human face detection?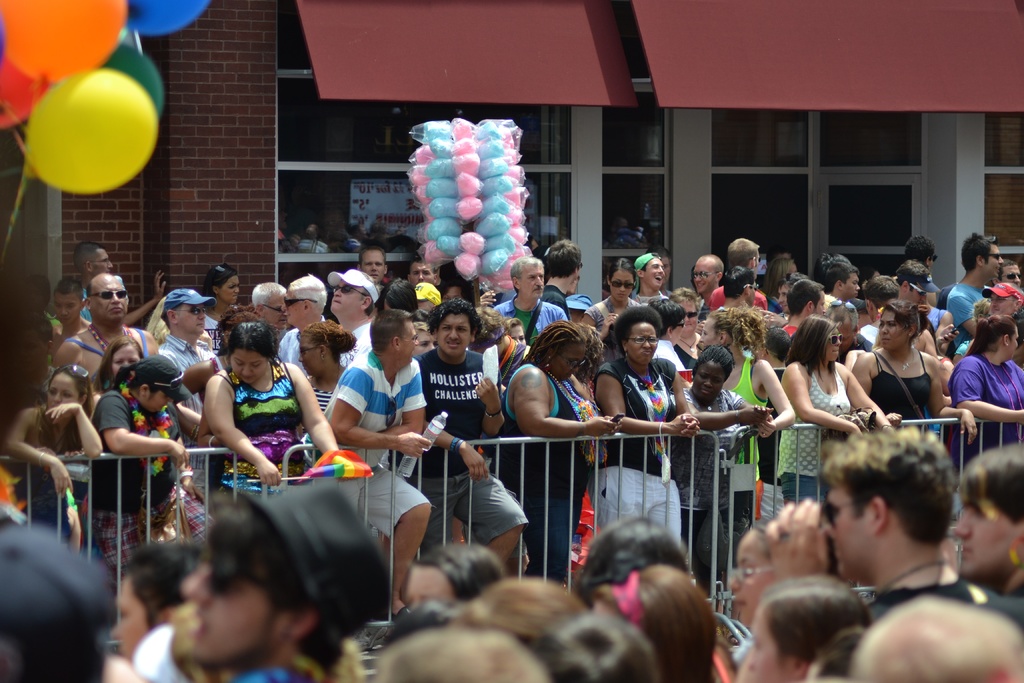
92, 277, 132, 320
